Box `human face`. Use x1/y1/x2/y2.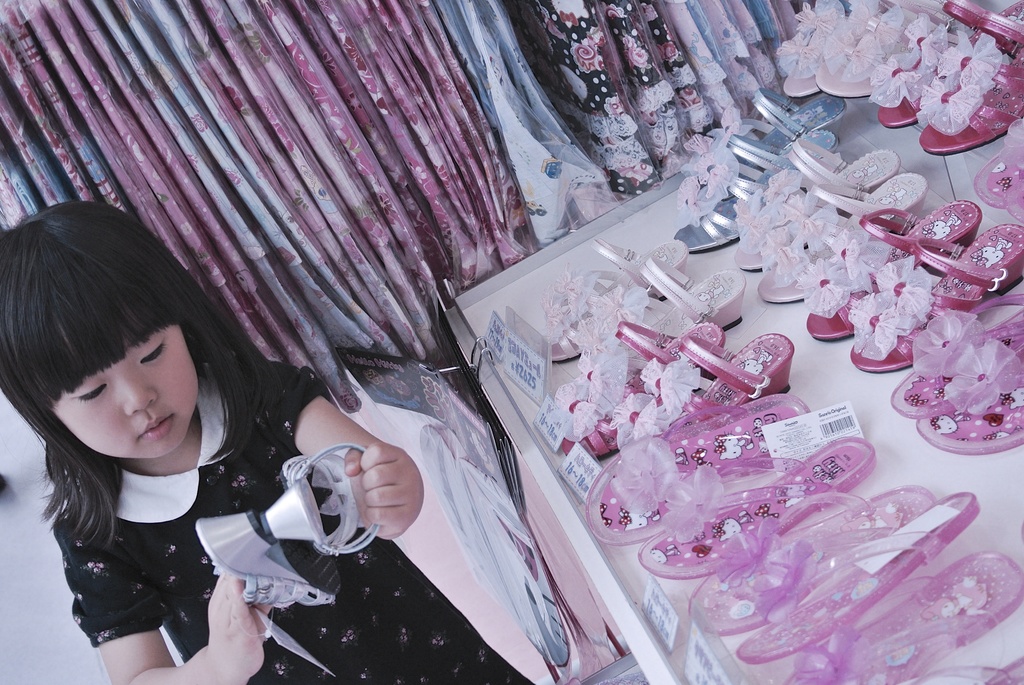
50/321/202/459.
